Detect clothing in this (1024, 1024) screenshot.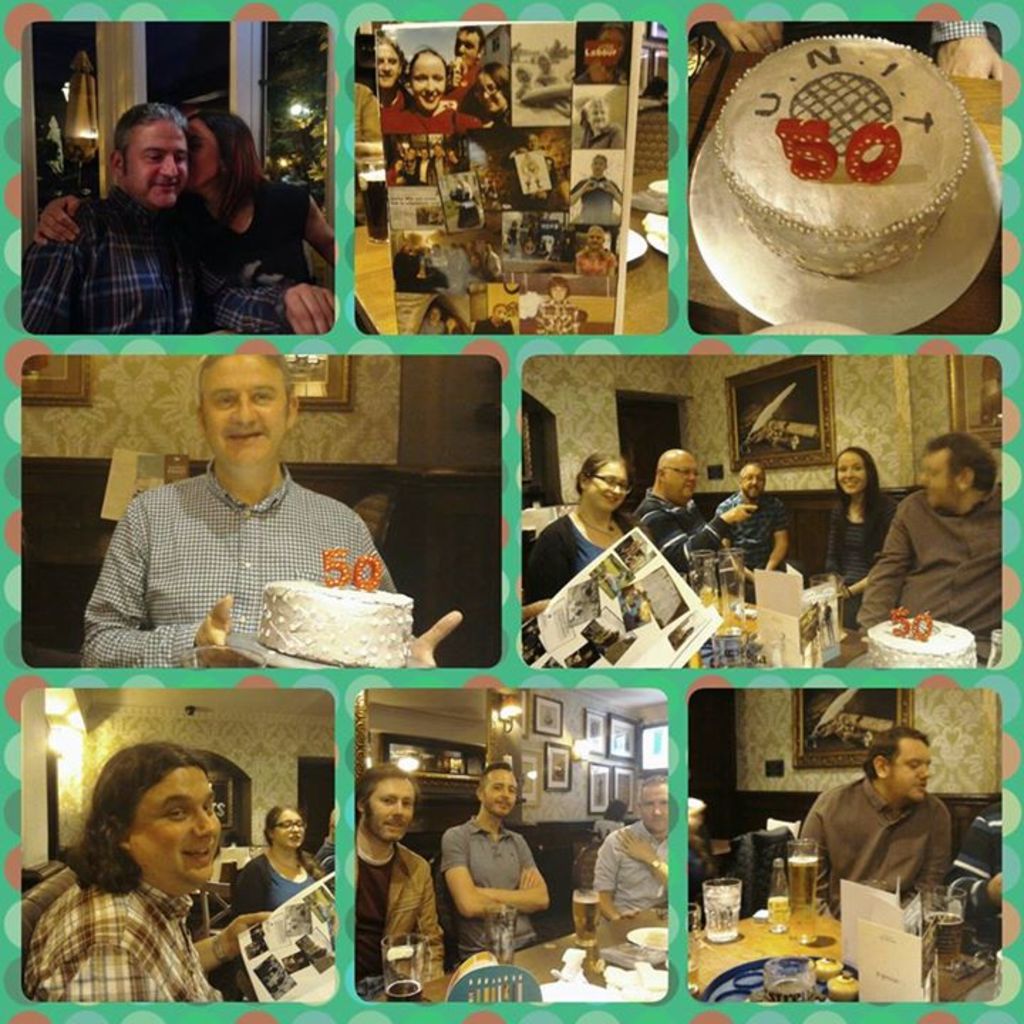
Detection: (602, 804, 673, 939).
